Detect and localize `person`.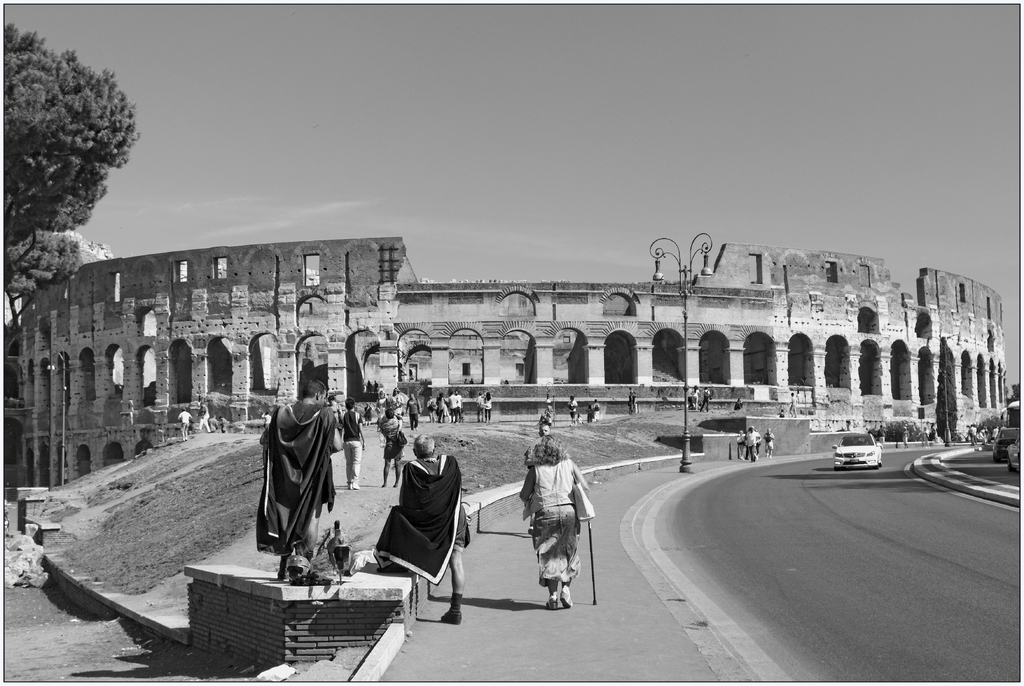
Localized at [left=259, top=408, right=277, bottom=429].
